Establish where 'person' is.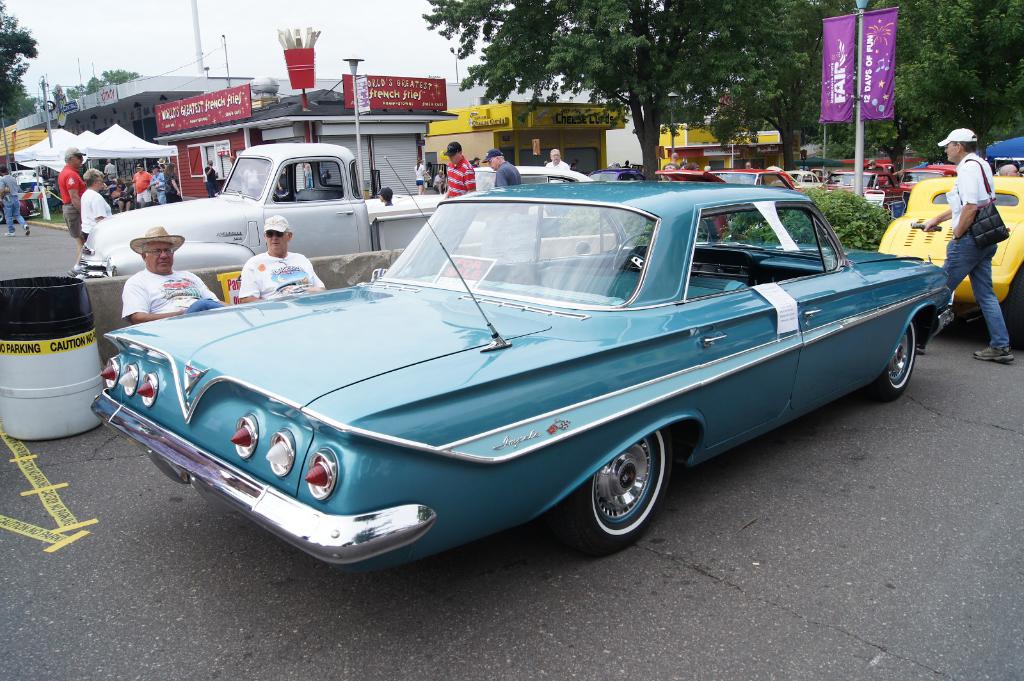
Established at left=433, top=166, right=446, bottom=195.
